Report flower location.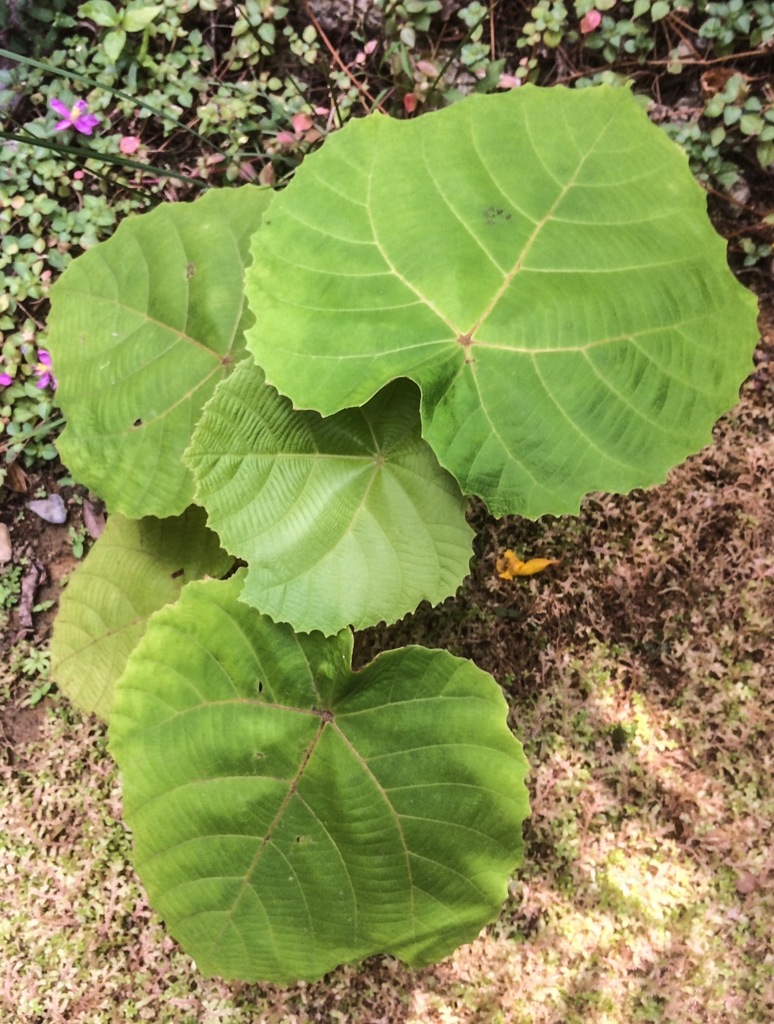
Report: rect(0, 368, 15, 389).
